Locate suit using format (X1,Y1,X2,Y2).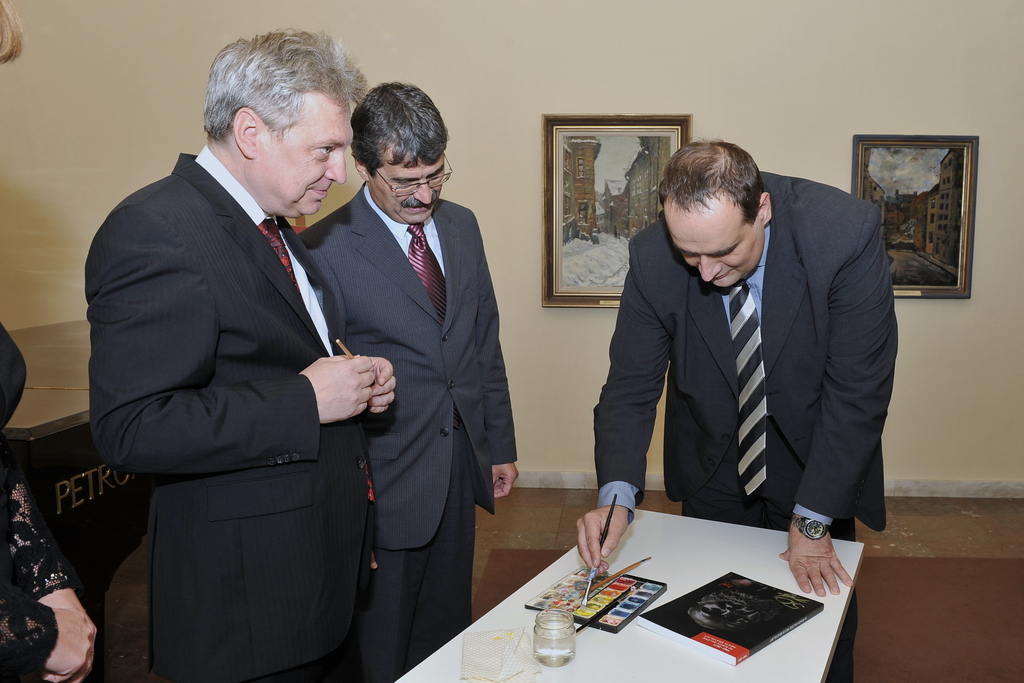
(593,173,899,682).
